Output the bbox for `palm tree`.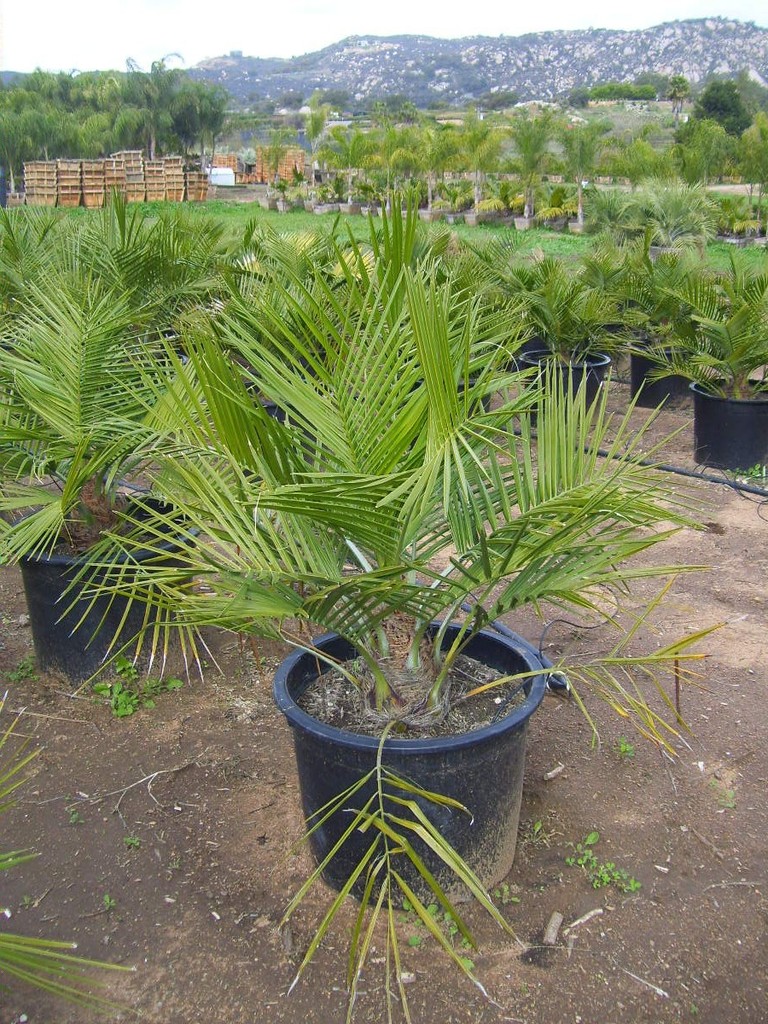
BBox(601, 118, 666, 215).
